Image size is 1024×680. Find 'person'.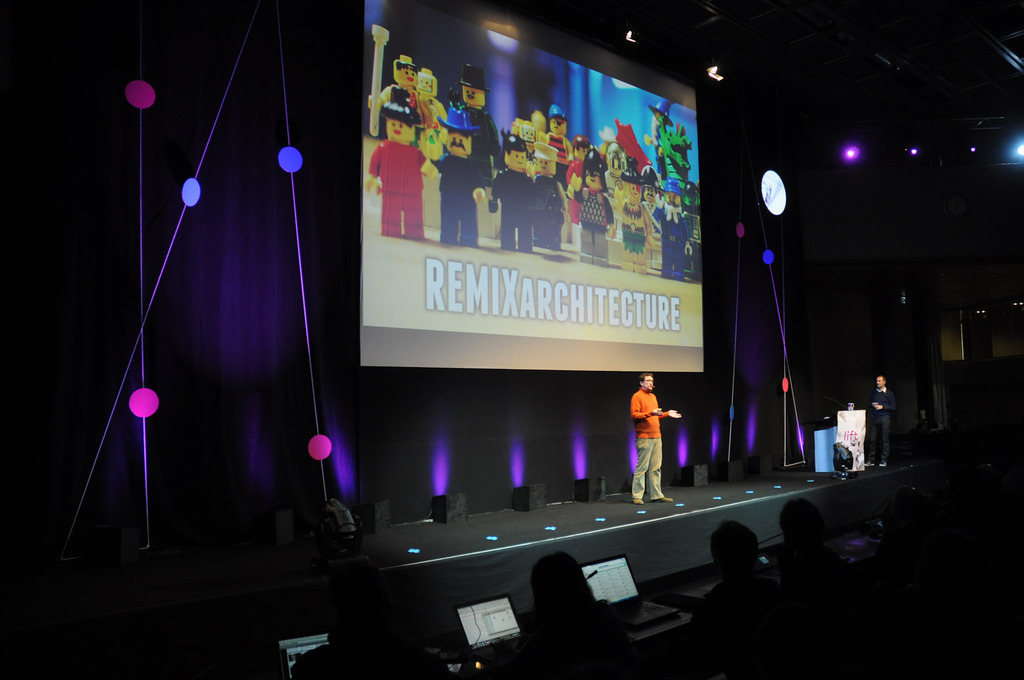
(left=773, top=496, right=872, bottom=633).
